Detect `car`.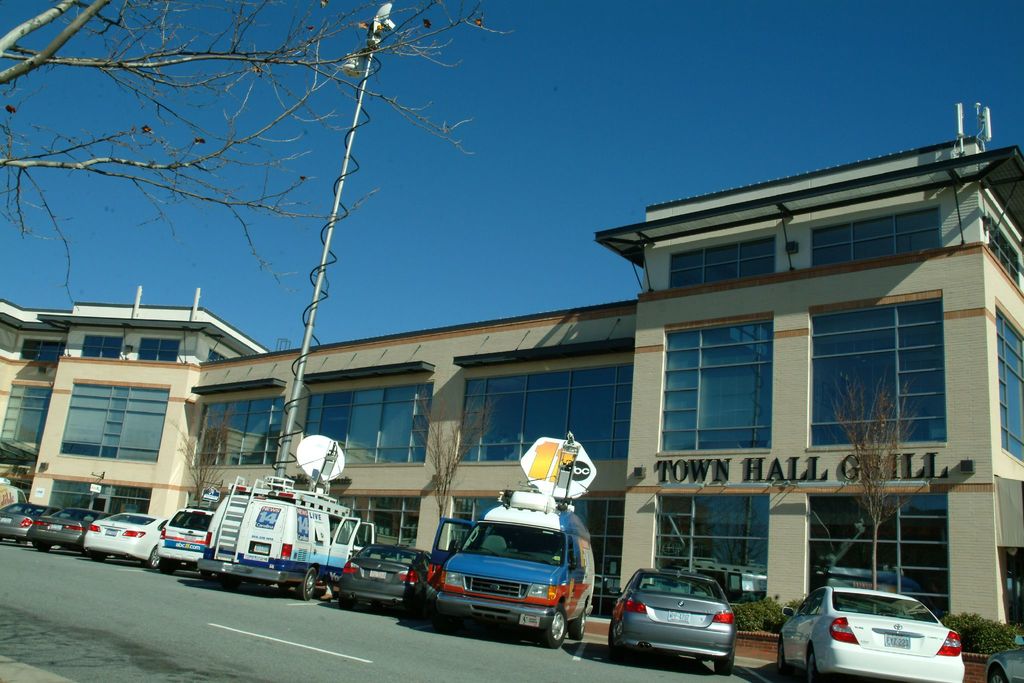
Detected at (776,587,968,682).
